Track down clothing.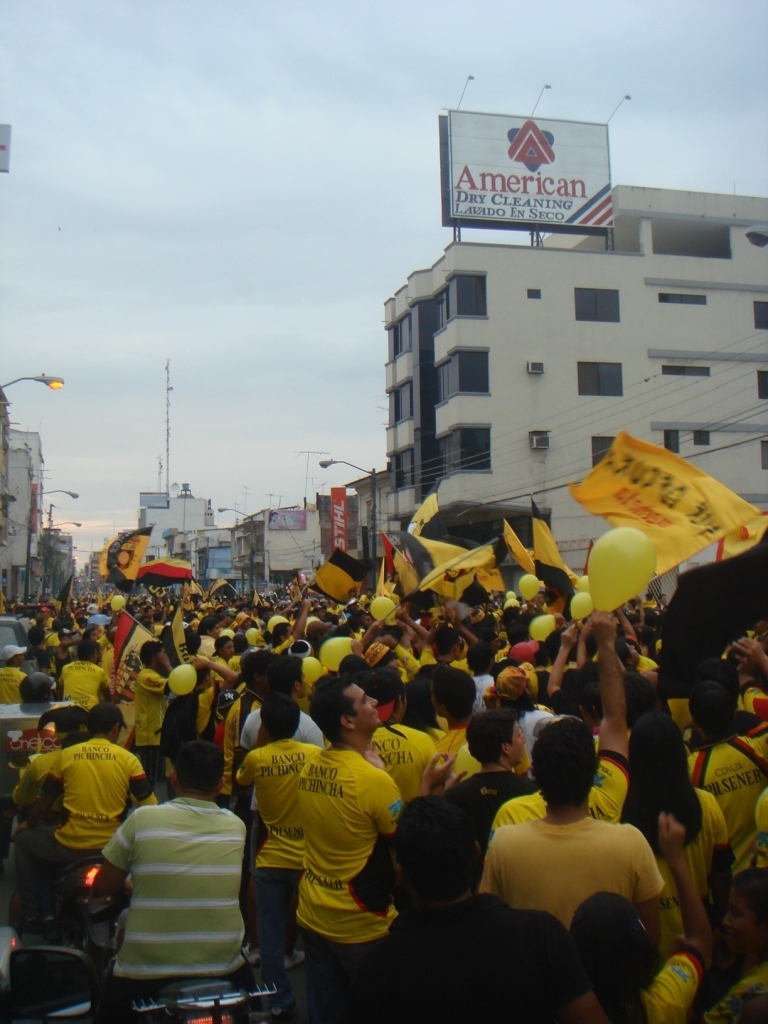
Tracked to detection(11, 744, 165, 905).
